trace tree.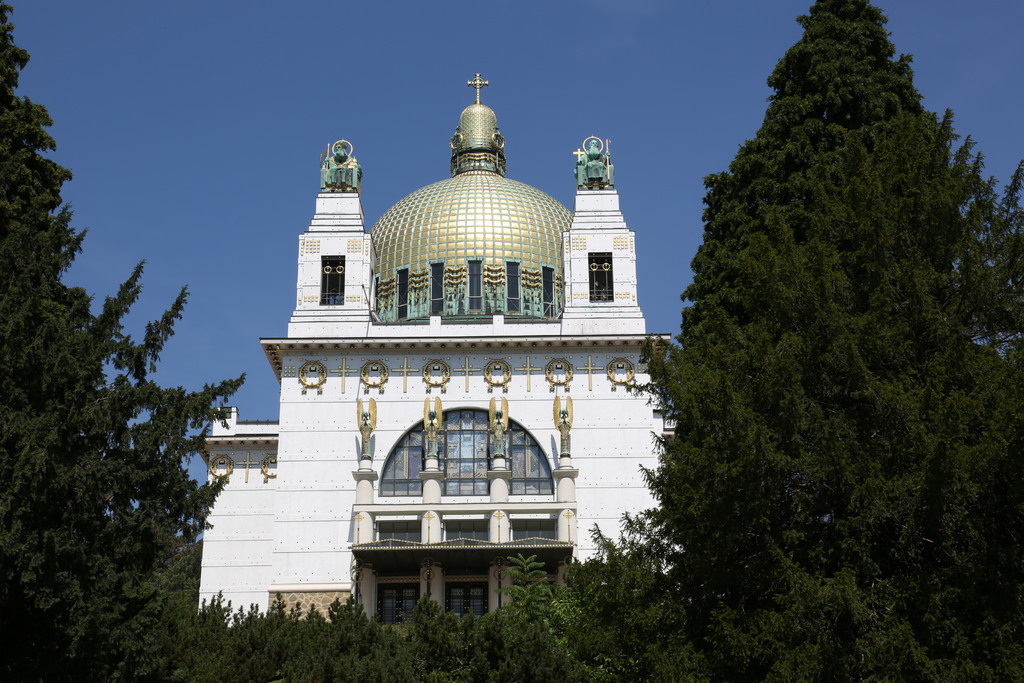
Traced to box(637, 0, 1023, 670).
